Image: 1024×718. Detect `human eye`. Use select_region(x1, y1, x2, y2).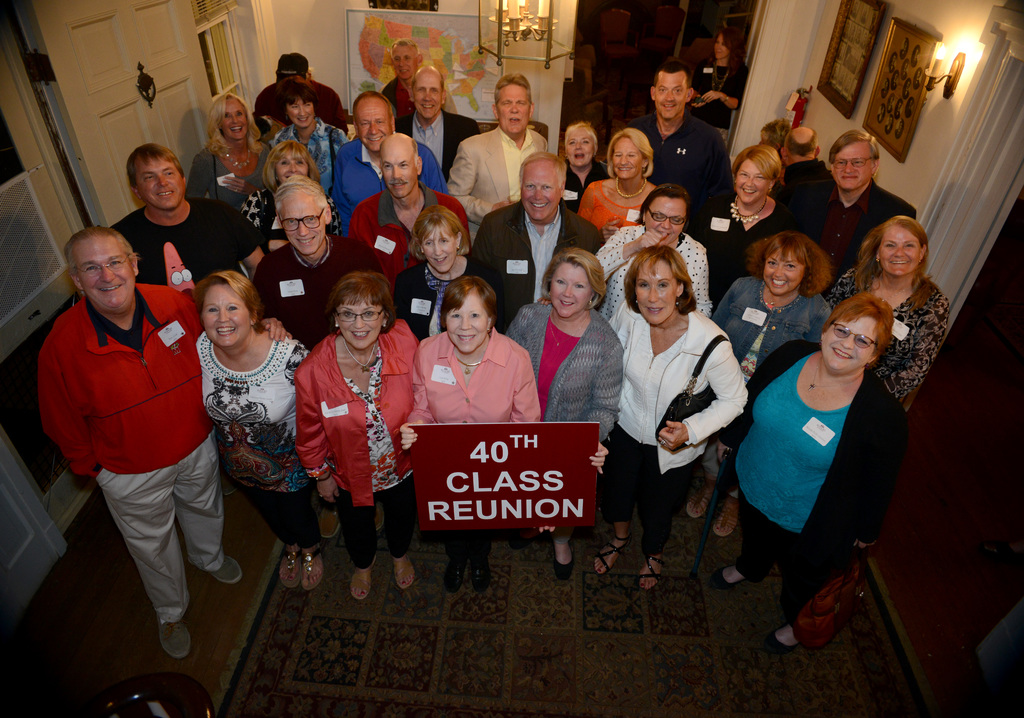
select_region(109, 257, 122, 268).
